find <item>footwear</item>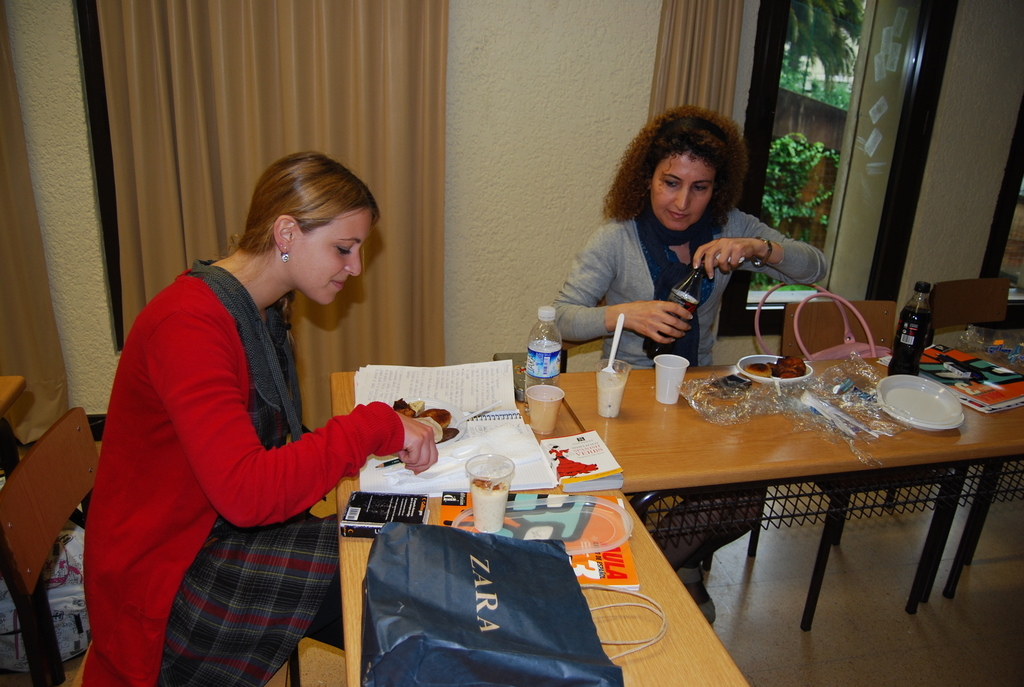
670,550,723,632
